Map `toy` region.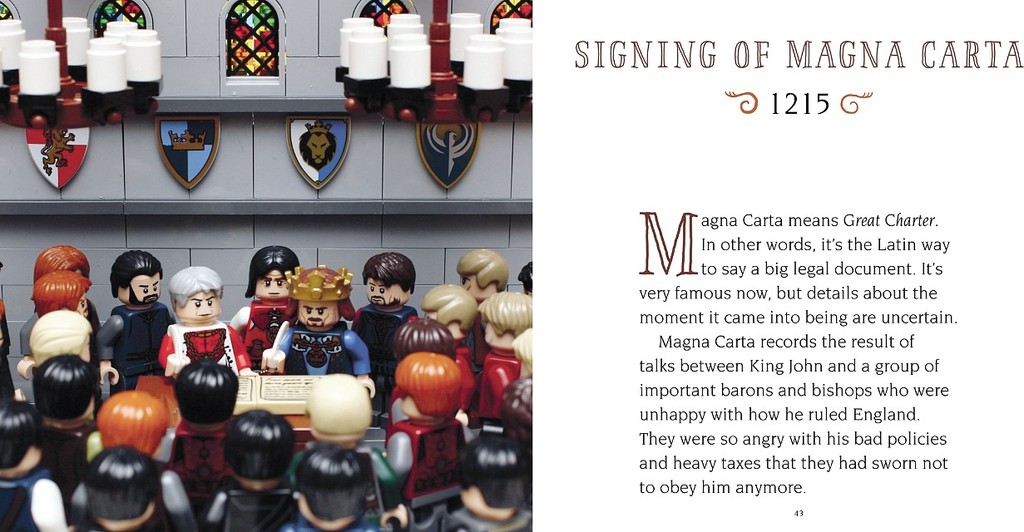
Mapped to (left=166, top=358, right=260, bottom=527).
